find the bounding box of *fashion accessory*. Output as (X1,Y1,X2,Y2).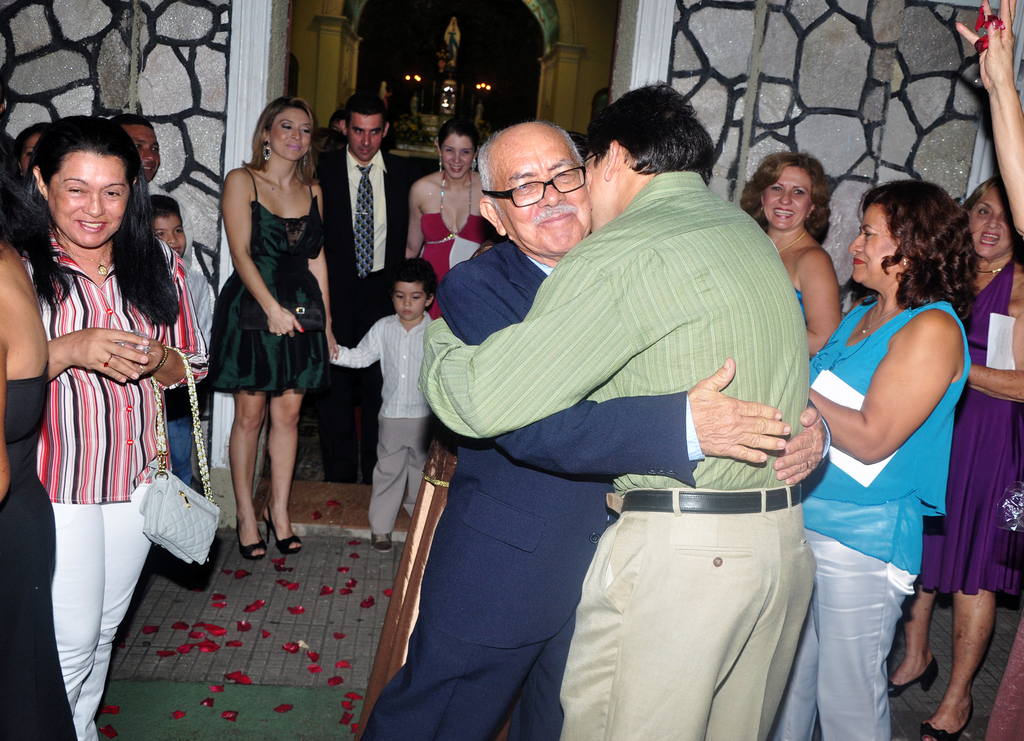
(305,156,308,166).
